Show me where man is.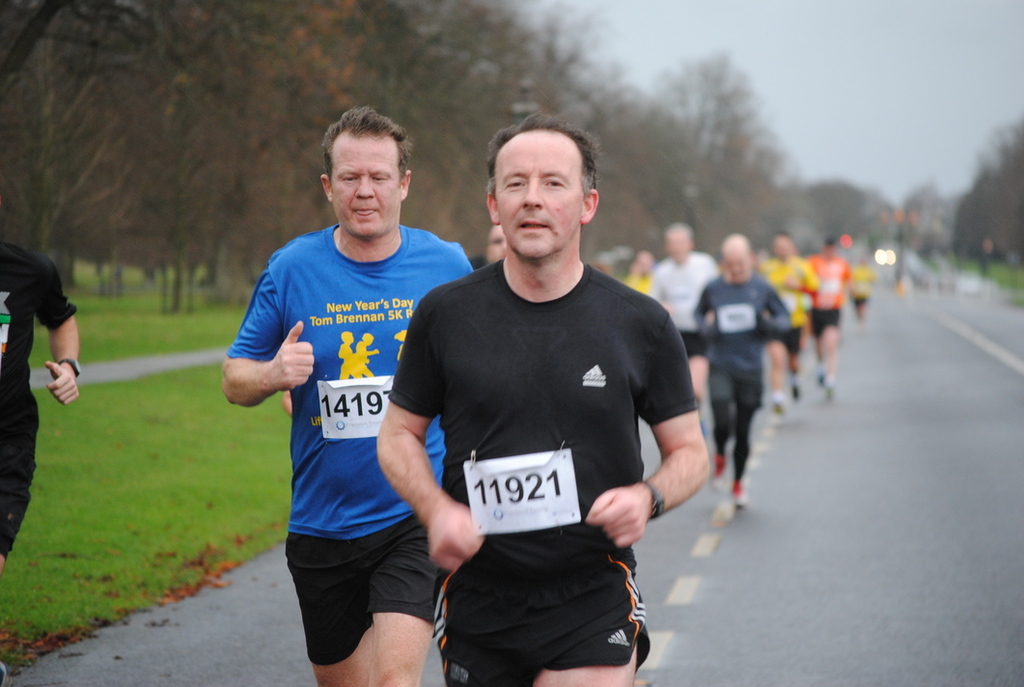
man is at 0 244 82 686.
